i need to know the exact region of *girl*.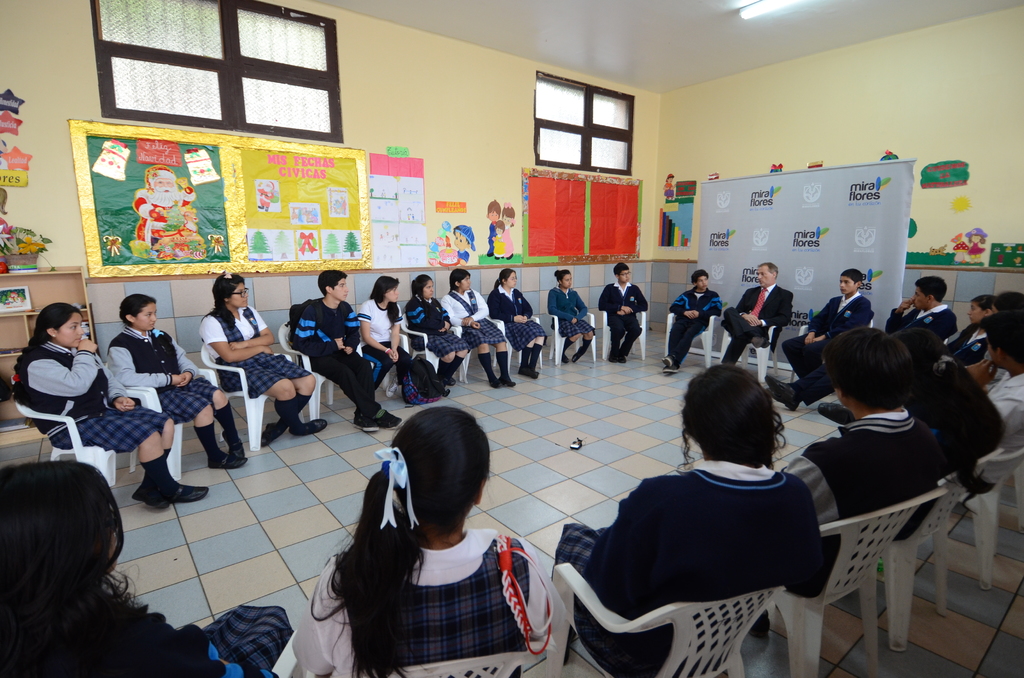
Region: <box>941,295,995,359</box>.
